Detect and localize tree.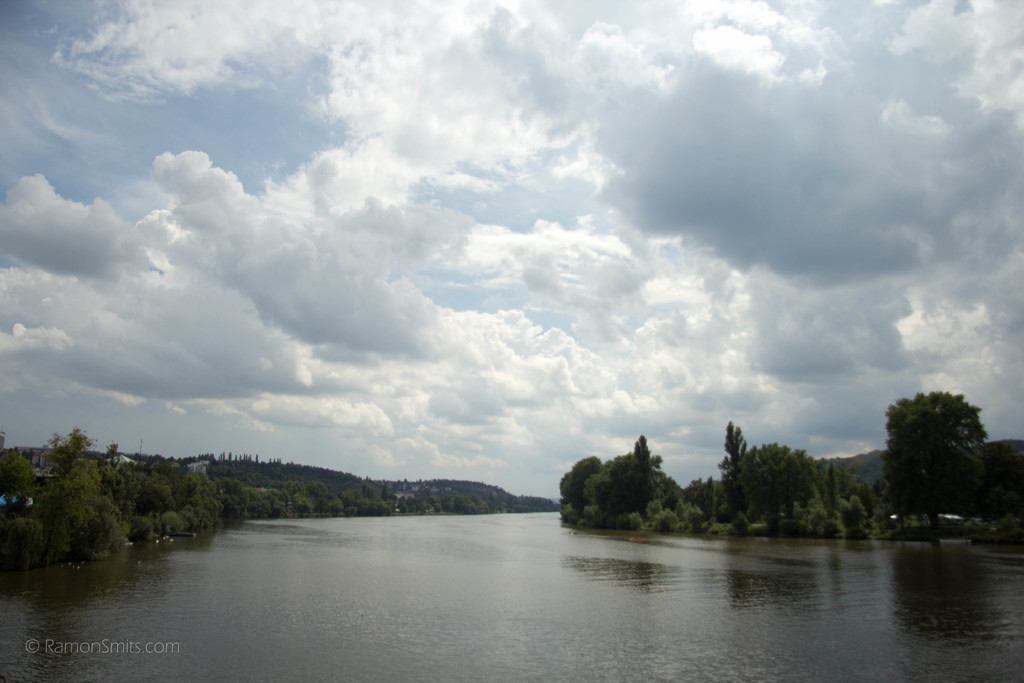
Localized at detection(582, 447, 668, 527).
